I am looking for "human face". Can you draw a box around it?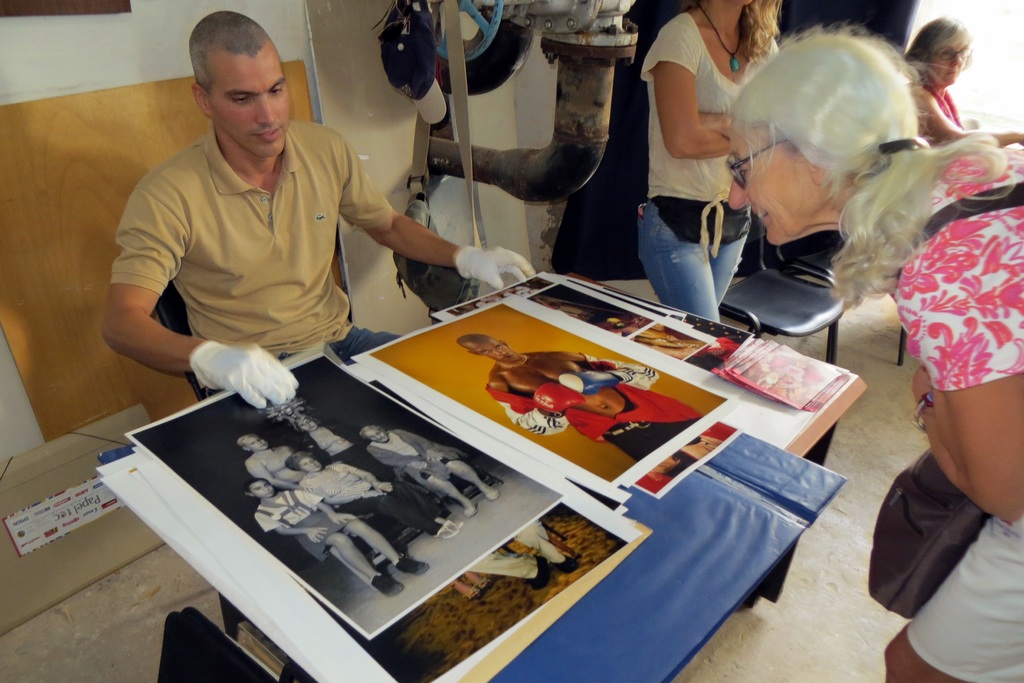
Sure, the bounding box is bbox=(198, 49, 291, 157).
